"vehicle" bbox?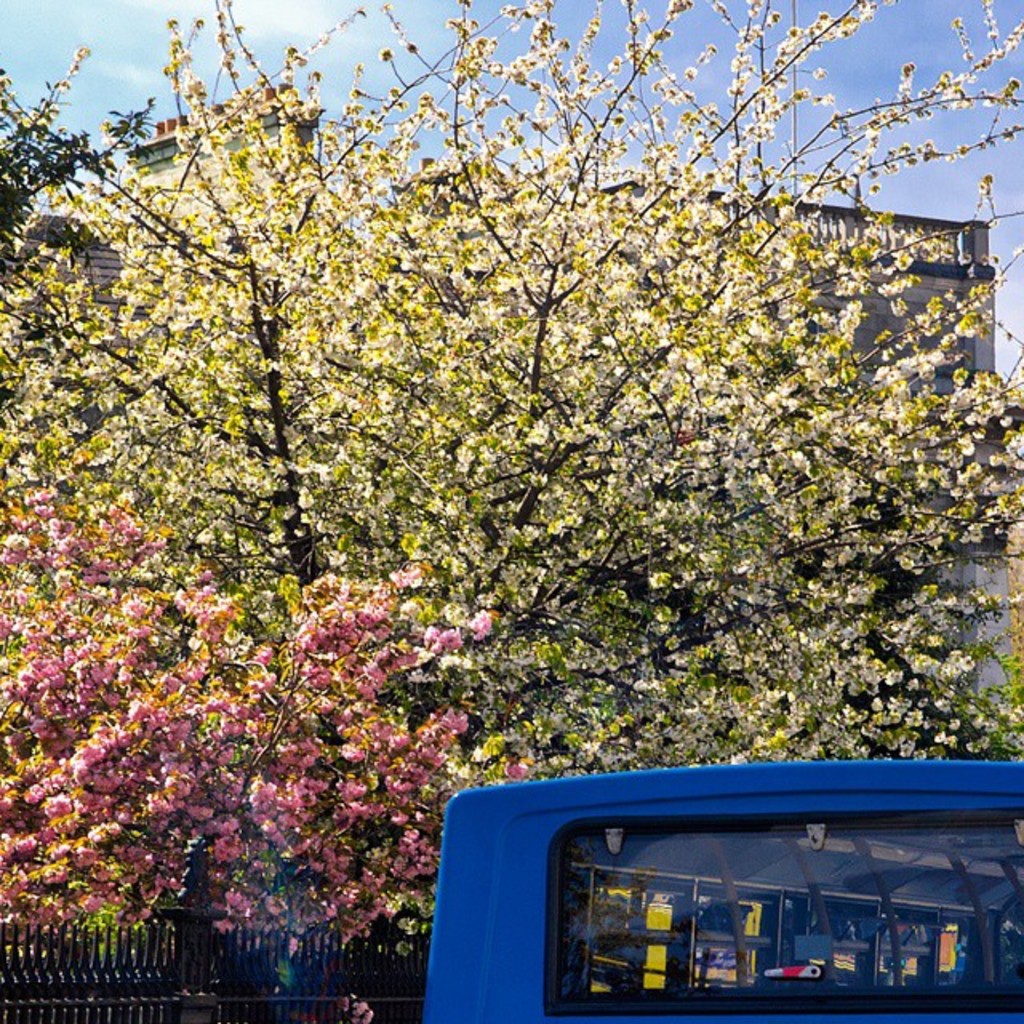
locate(418, 762, 1022, 1022)
